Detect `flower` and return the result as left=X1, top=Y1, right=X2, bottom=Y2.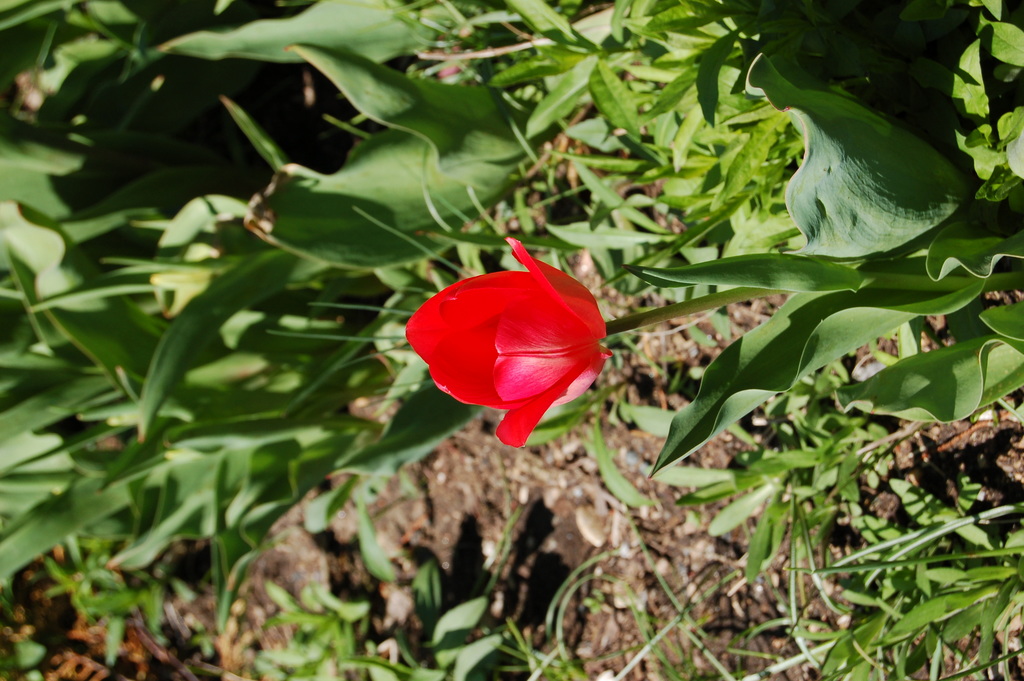
left=413, top=245, right=601, bottom=435.
